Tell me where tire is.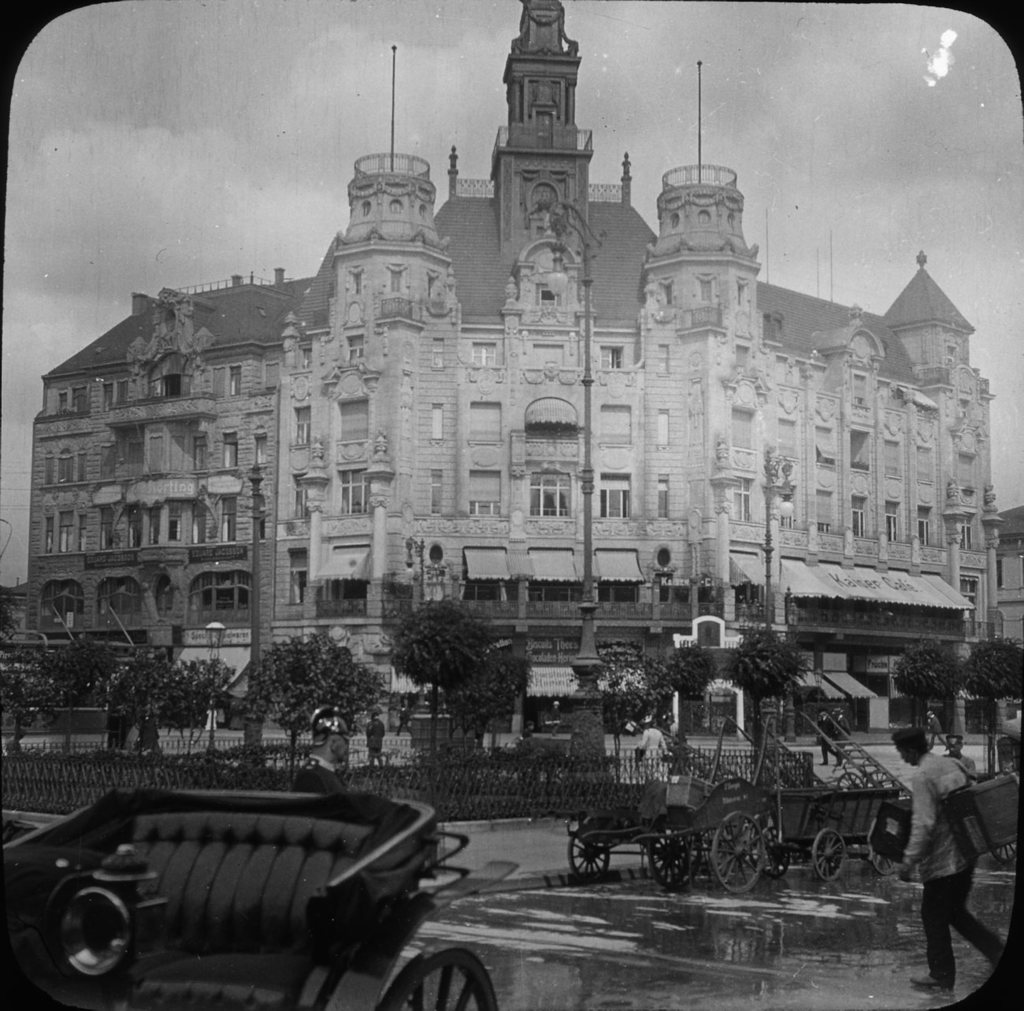
tire is at crop(42, 860, 144, 992).
